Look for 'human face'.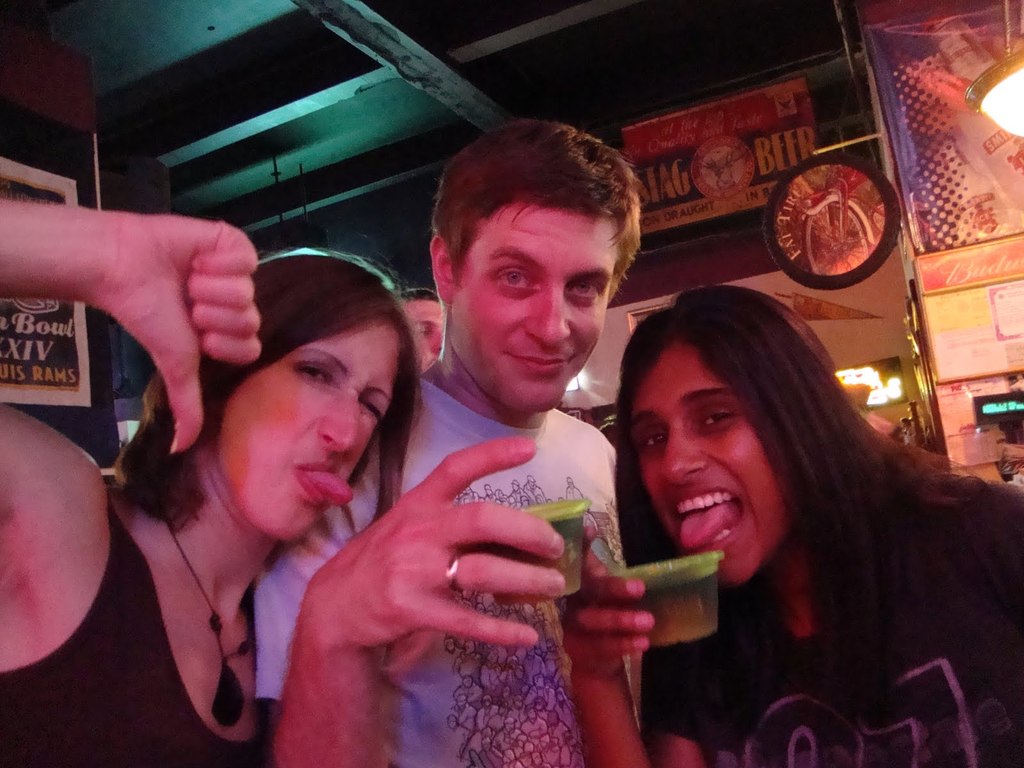
Found: [left=403, top=295, right=447, bottom=351].
